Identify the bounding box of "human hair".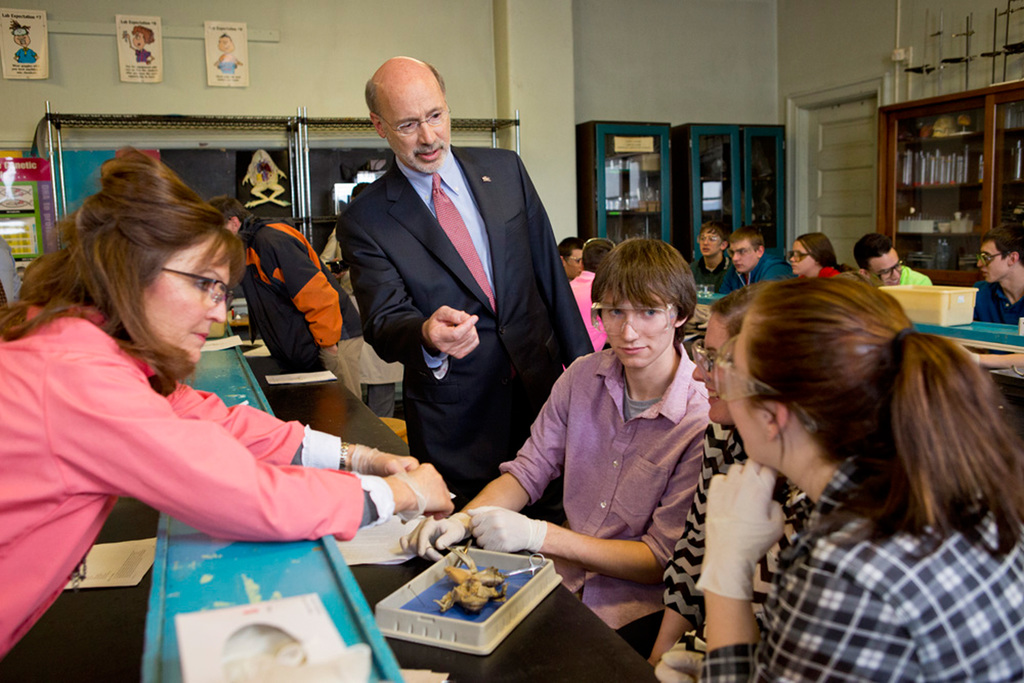
[left=716, top=253, right=992, bottom=564].
